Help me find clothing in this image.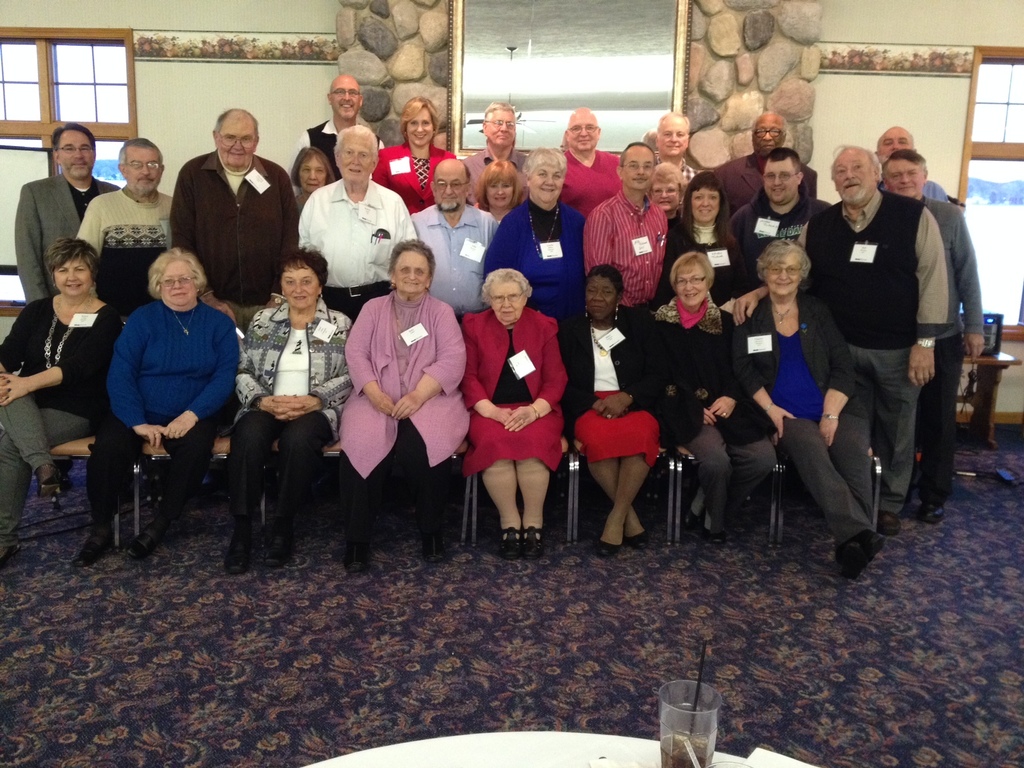
Found it: Rect(166, 120, 827, 307).
